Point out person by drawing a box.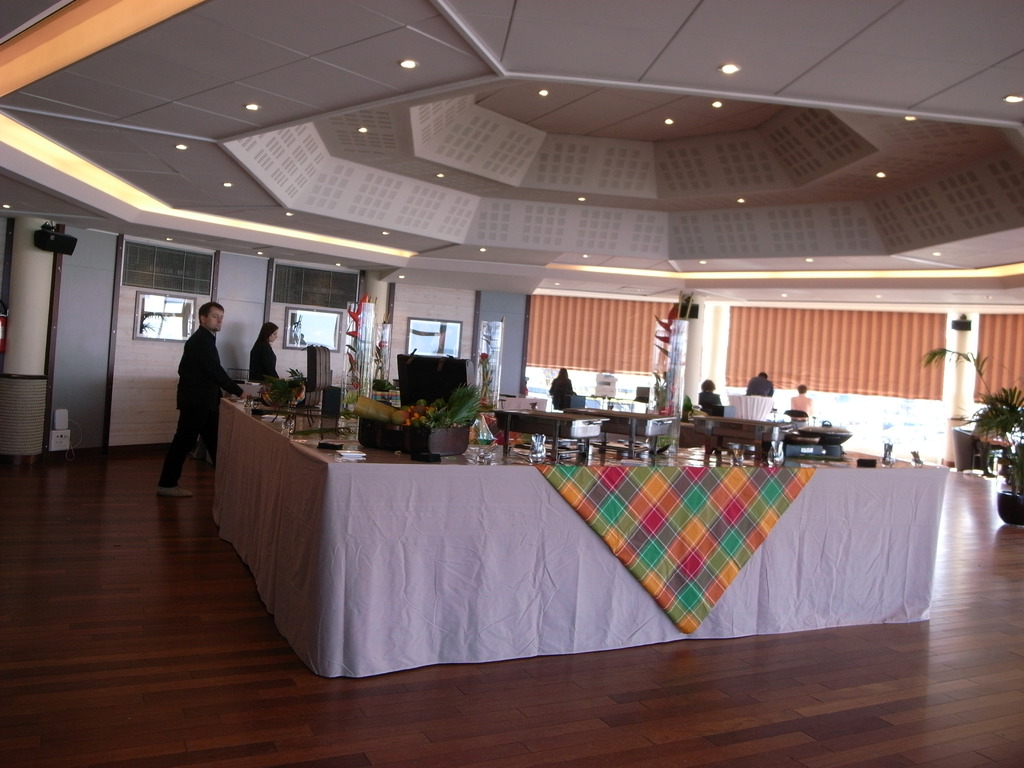
{"x1": 250, "y1": 321, "x2": 280, "y2": 381}.
